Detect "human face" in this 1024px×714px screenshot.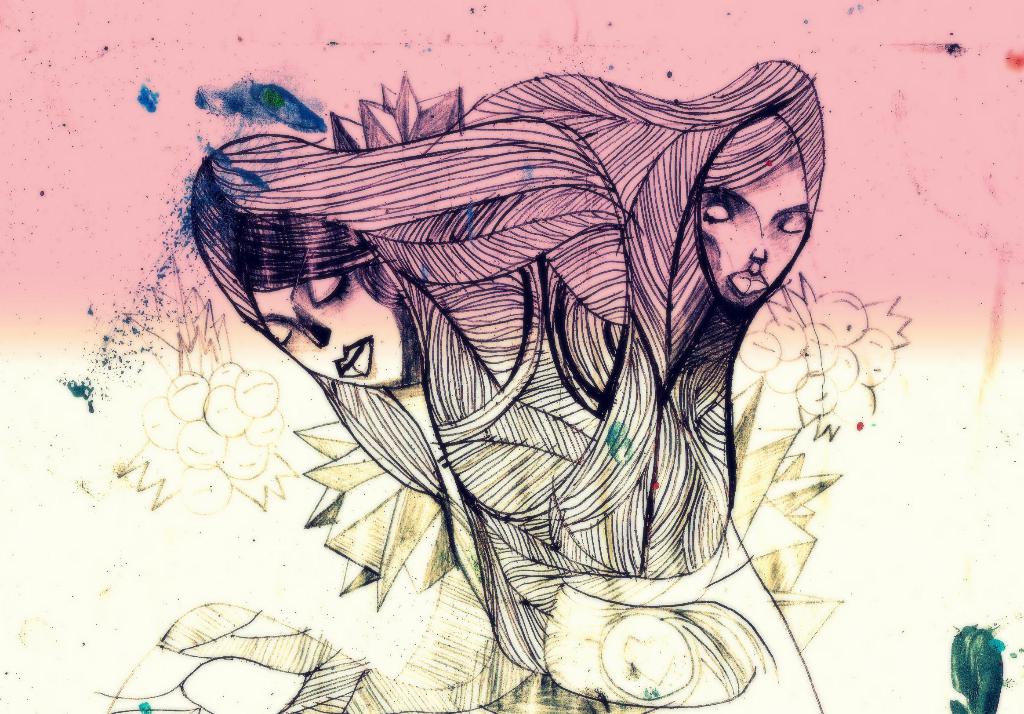
Detection: [left=691, top=152, right=811, bottom=313].
